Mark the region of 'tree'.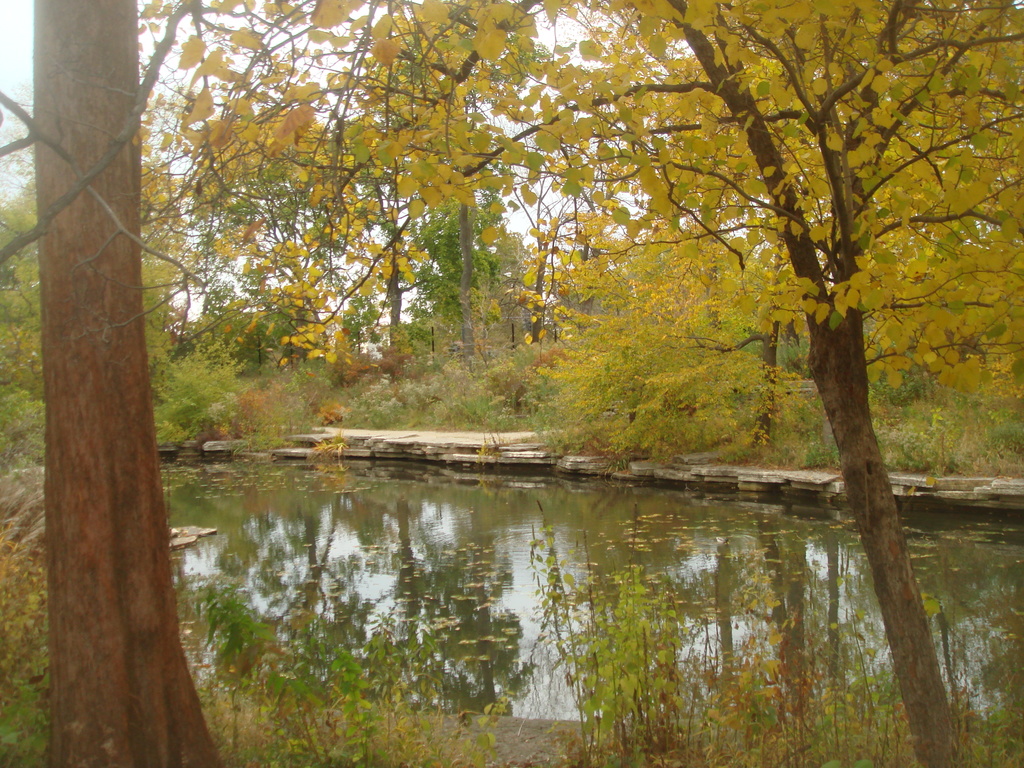
Region: detection(0, 159, 192, 413).
